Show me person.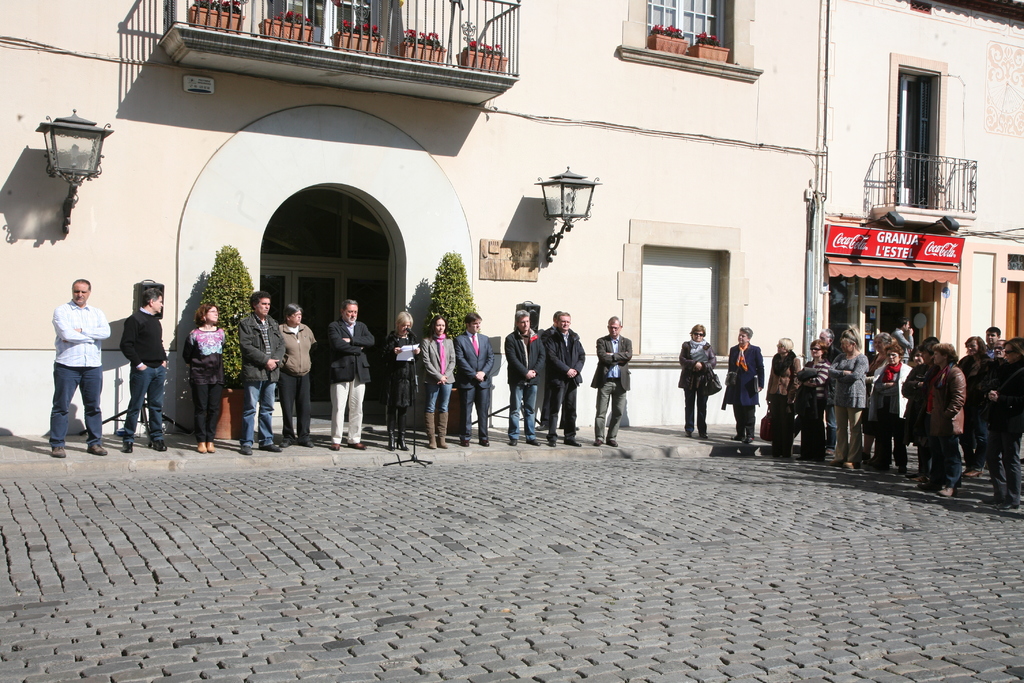
person is here: [x1=718, y1=324, x2=763, y2=444].
